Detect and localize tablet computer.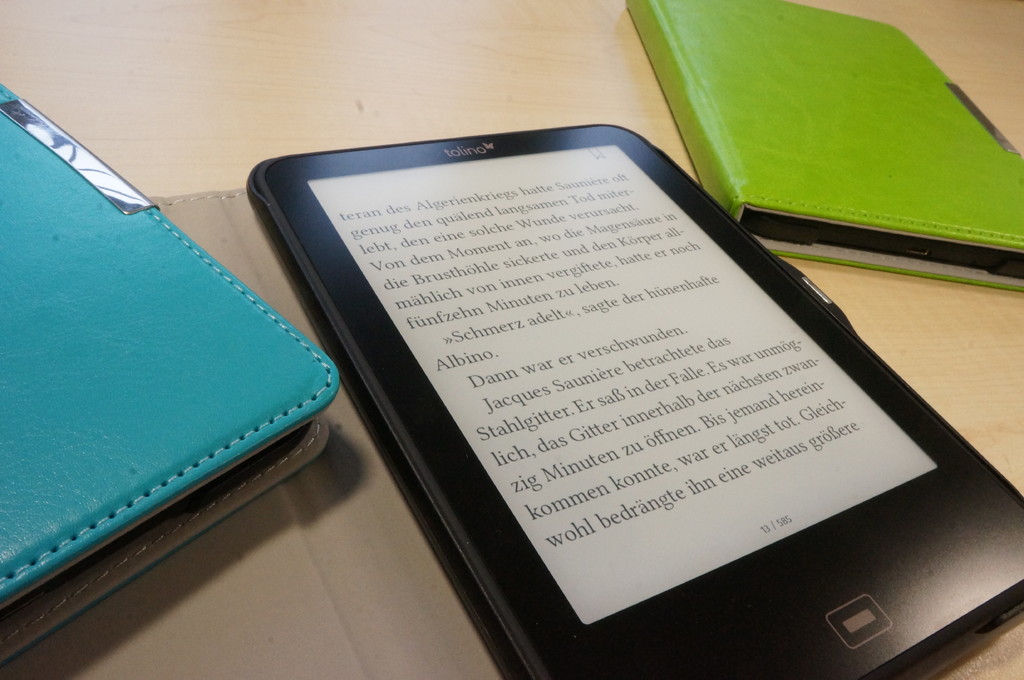
Localized at left=246, top=121, right=1023, bottom=679.
